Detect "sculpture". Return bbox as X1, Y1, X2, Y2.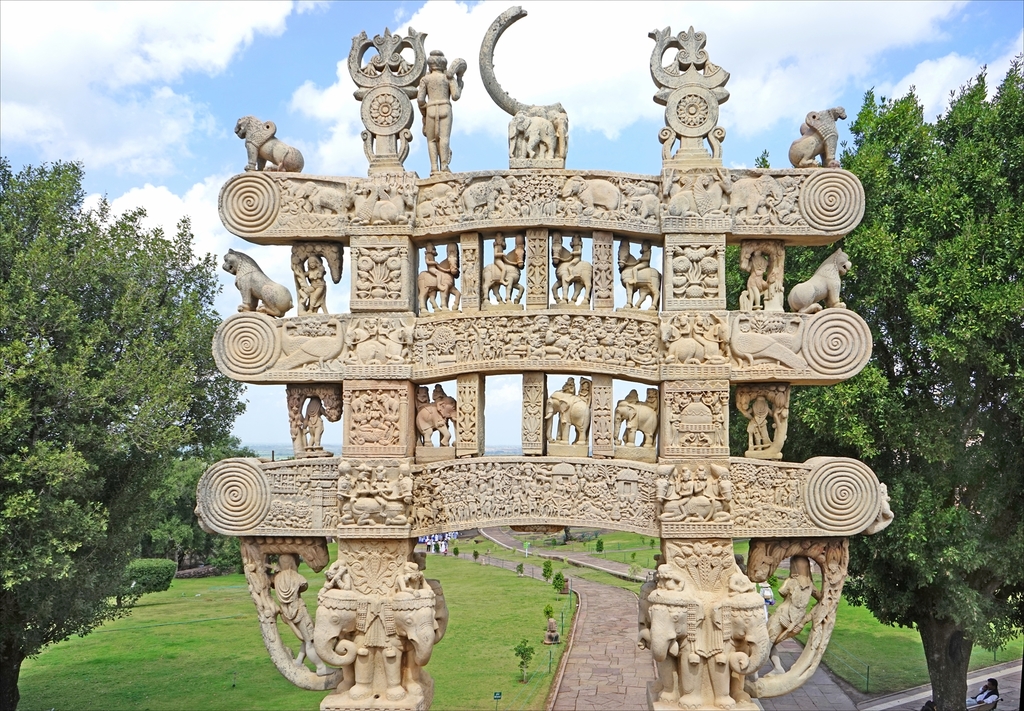
563, 374, 573, 440.
